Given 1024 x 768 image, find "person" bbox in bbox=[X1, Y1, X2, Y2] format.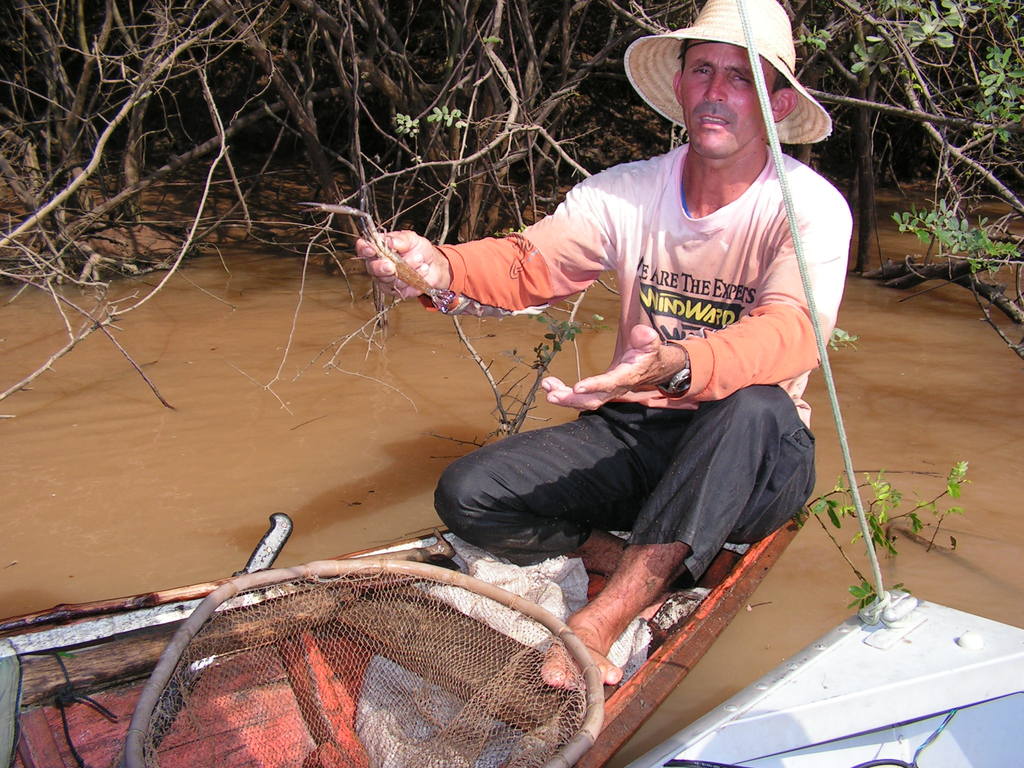
bbox=[357, 0, 852, 685].
